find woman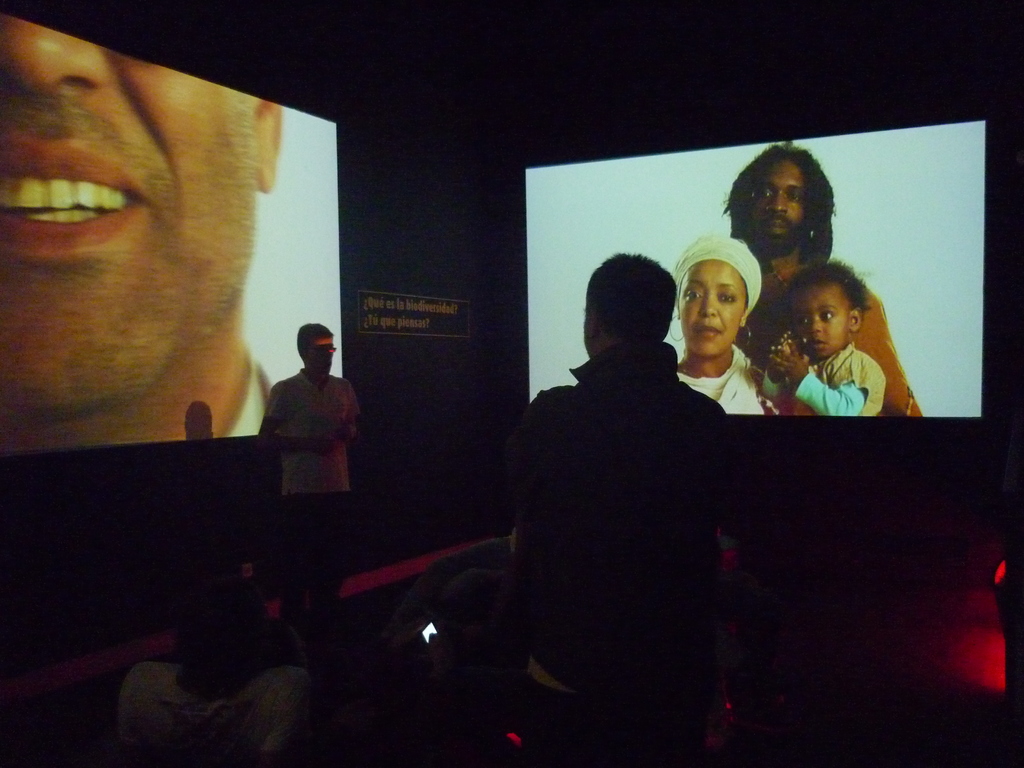
locate(749, 255, 916, 422)
